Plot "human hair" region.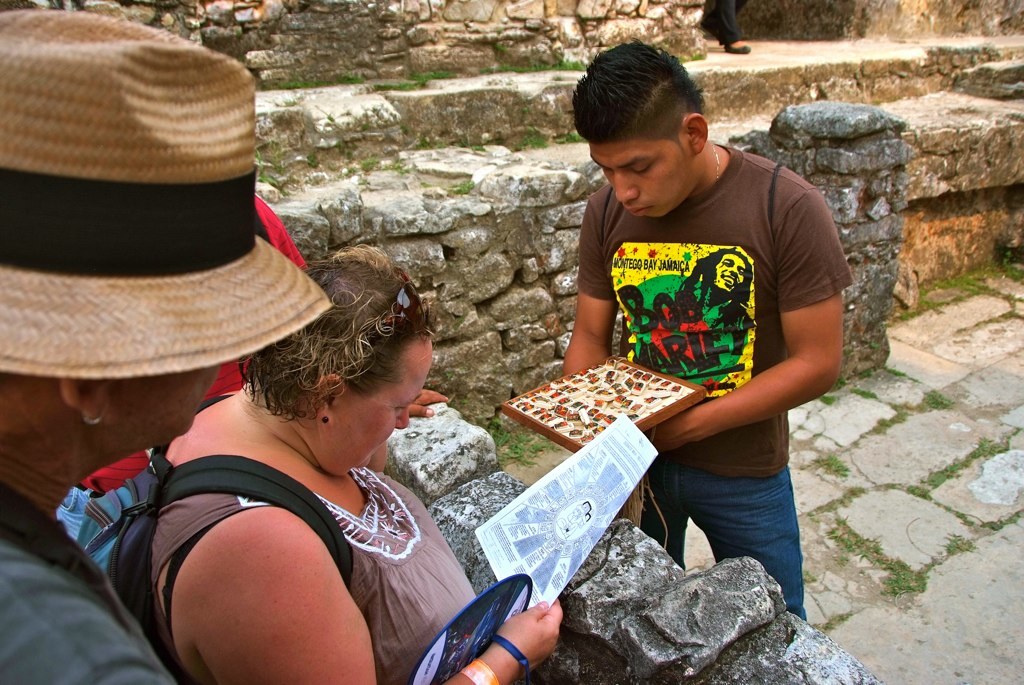
Plotted at (left=239, top=244, right=438, bottom=428).
